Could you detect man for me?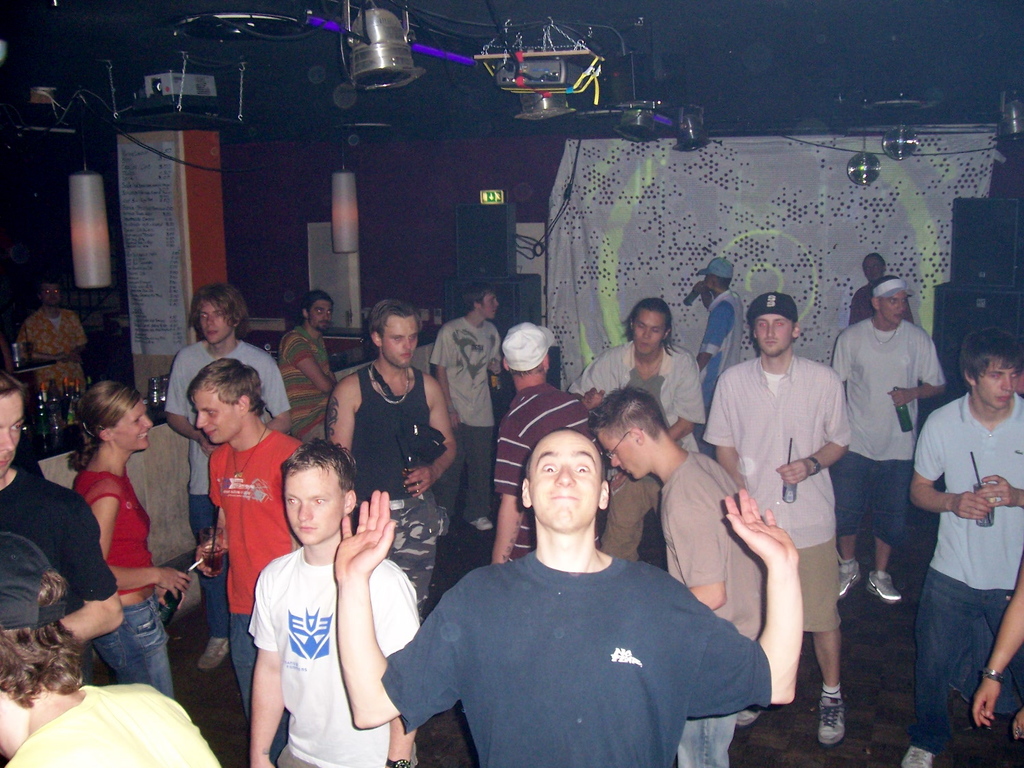
Detection result: (left=327, top=296, right=460, bottom=623).
